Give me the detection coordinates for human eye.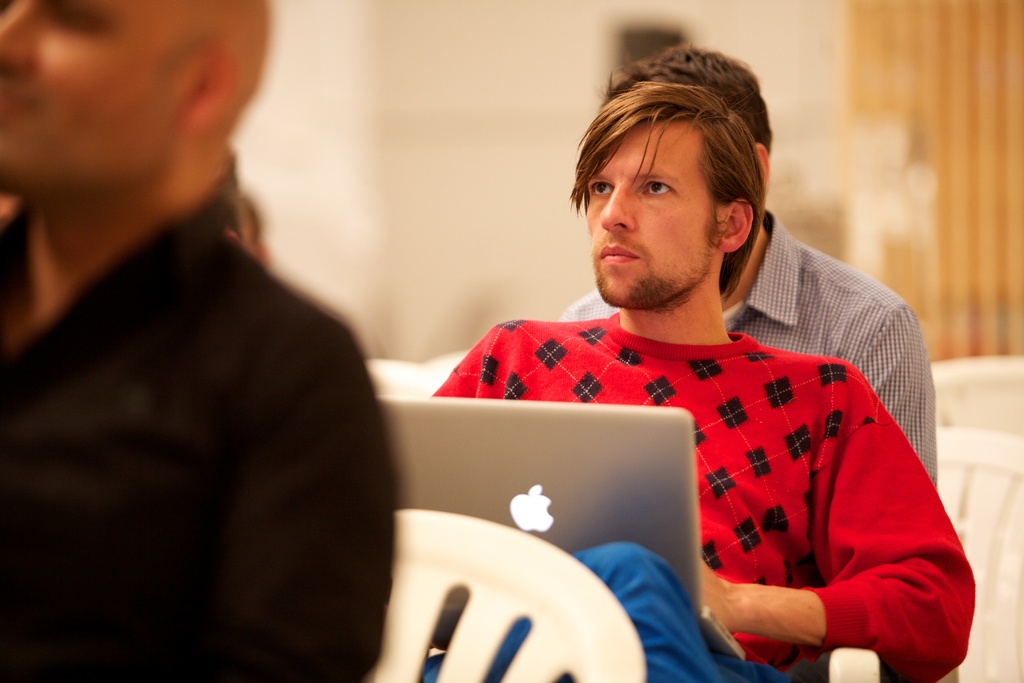
[637,176,675,204].
